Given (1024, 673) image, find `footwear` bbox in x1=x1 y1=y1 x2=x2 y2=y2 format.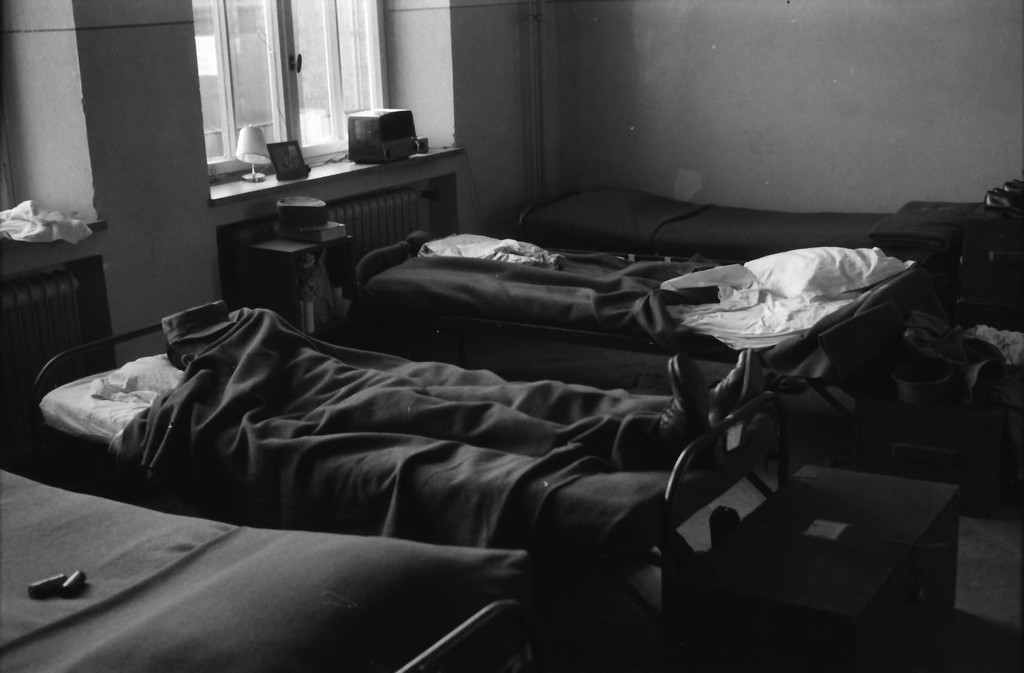
x1=659 y1=352 x2=716 y2=453.
